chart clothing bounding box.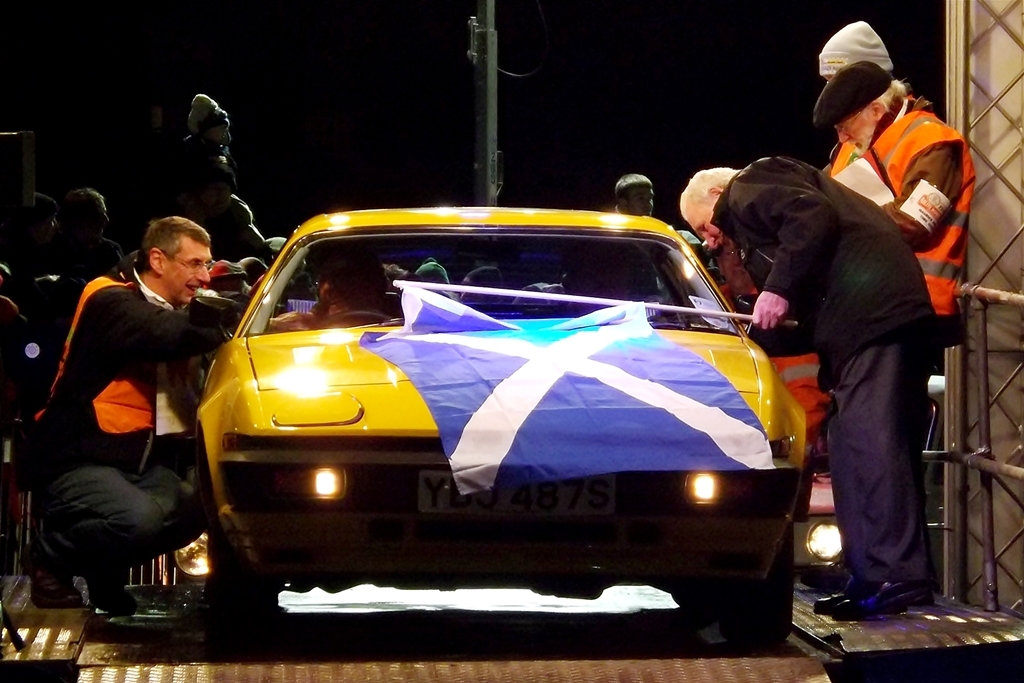
Charted: rect(820, 78, 977, 345).
